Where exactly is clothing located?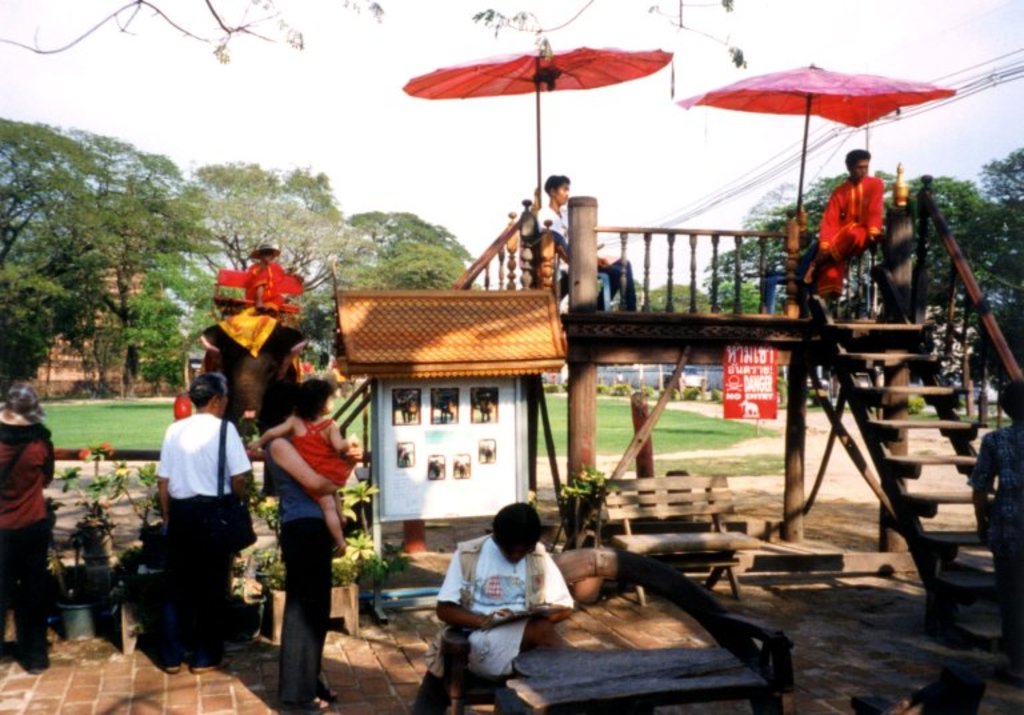
Its bounding box is (153, 414, 261, 662).
